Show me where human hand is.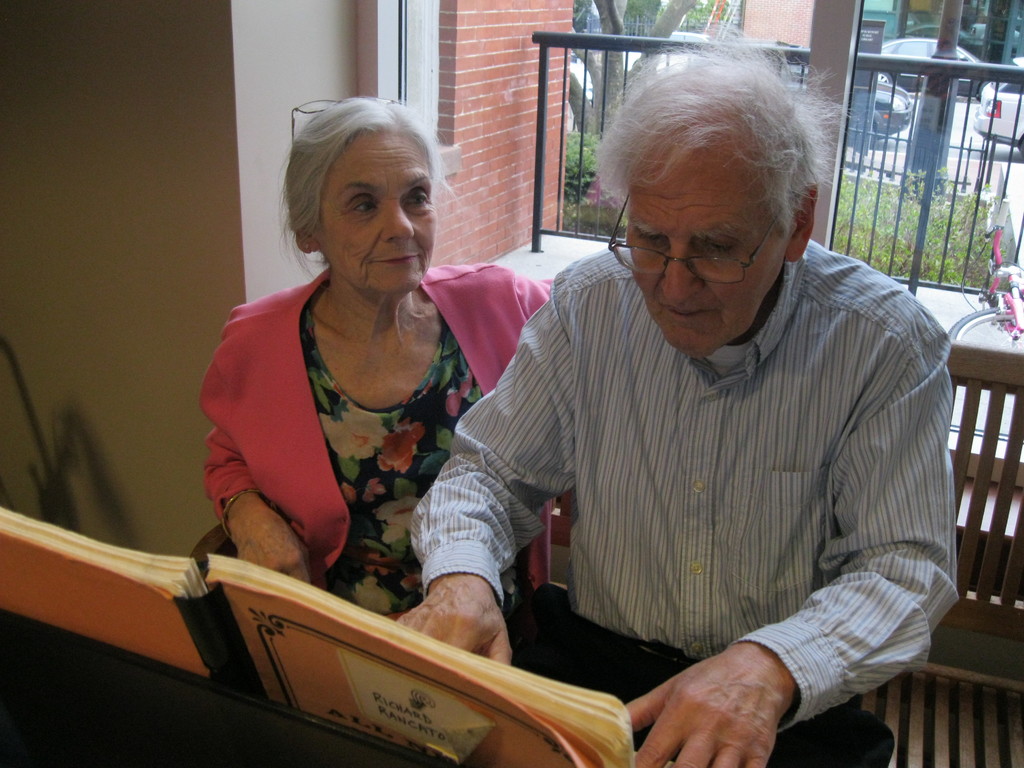
human hand is at 630 634 820 765.
